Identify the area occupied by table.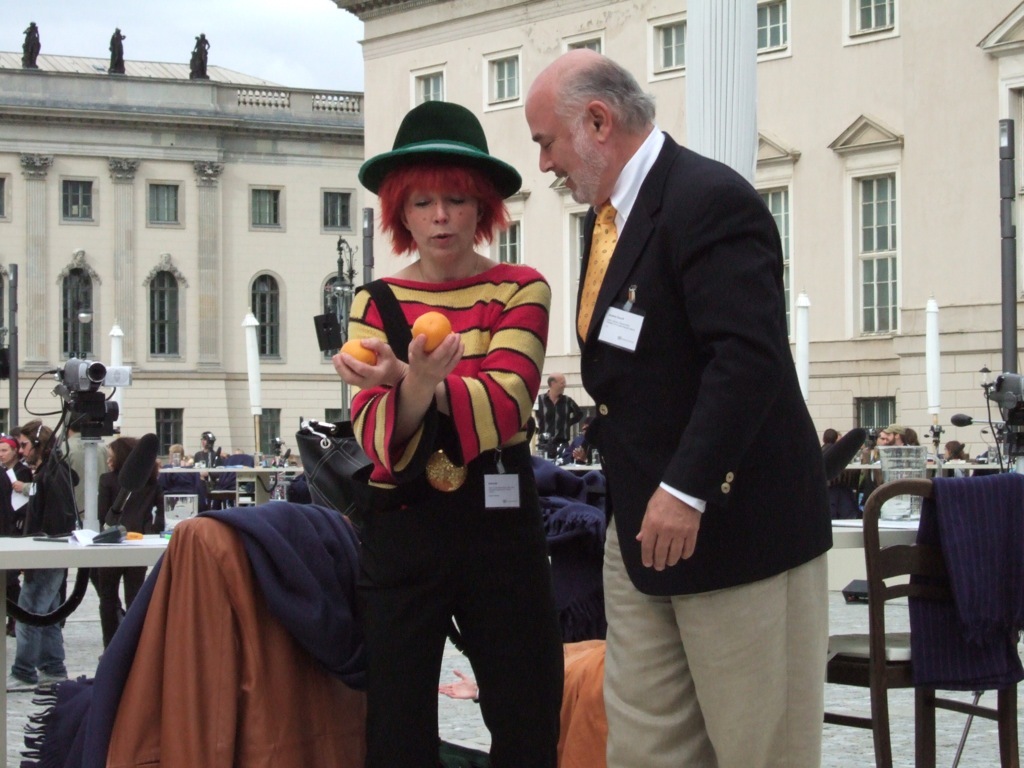
Area: left=842, top=454, right=1009, bottom=475.
